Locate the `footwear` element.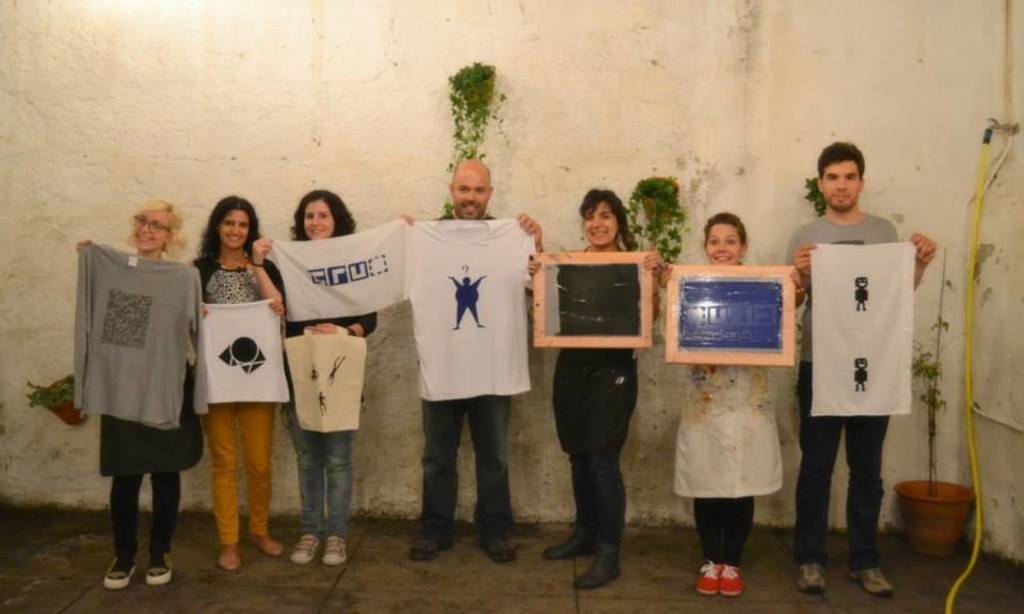
Element bbox: 719,563,746,596.
